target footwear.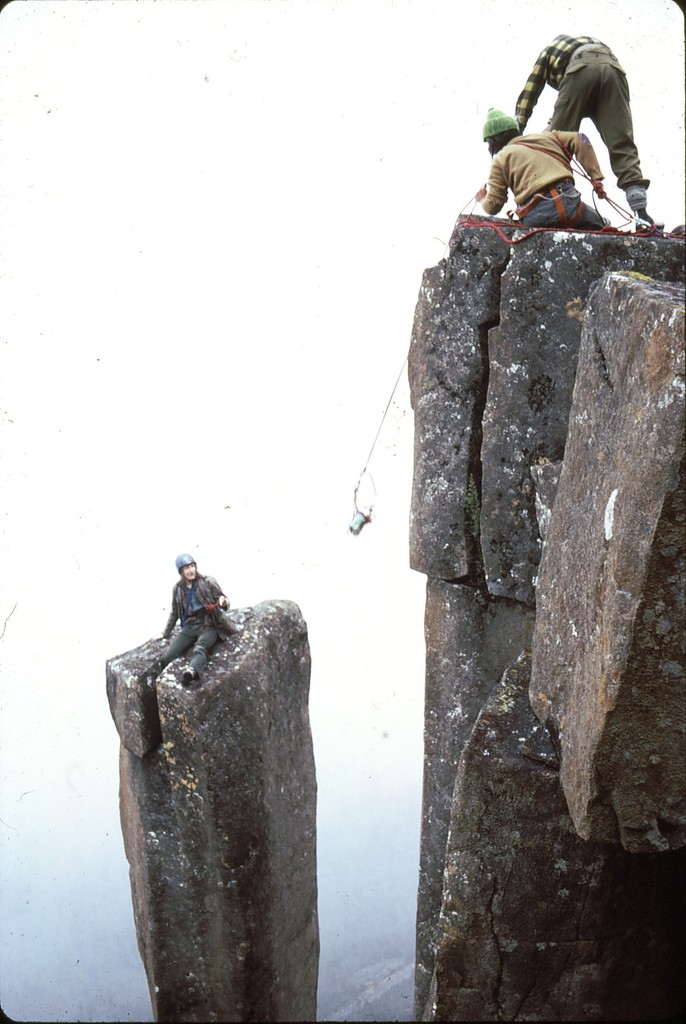
Target region: 137 655 165 692.
